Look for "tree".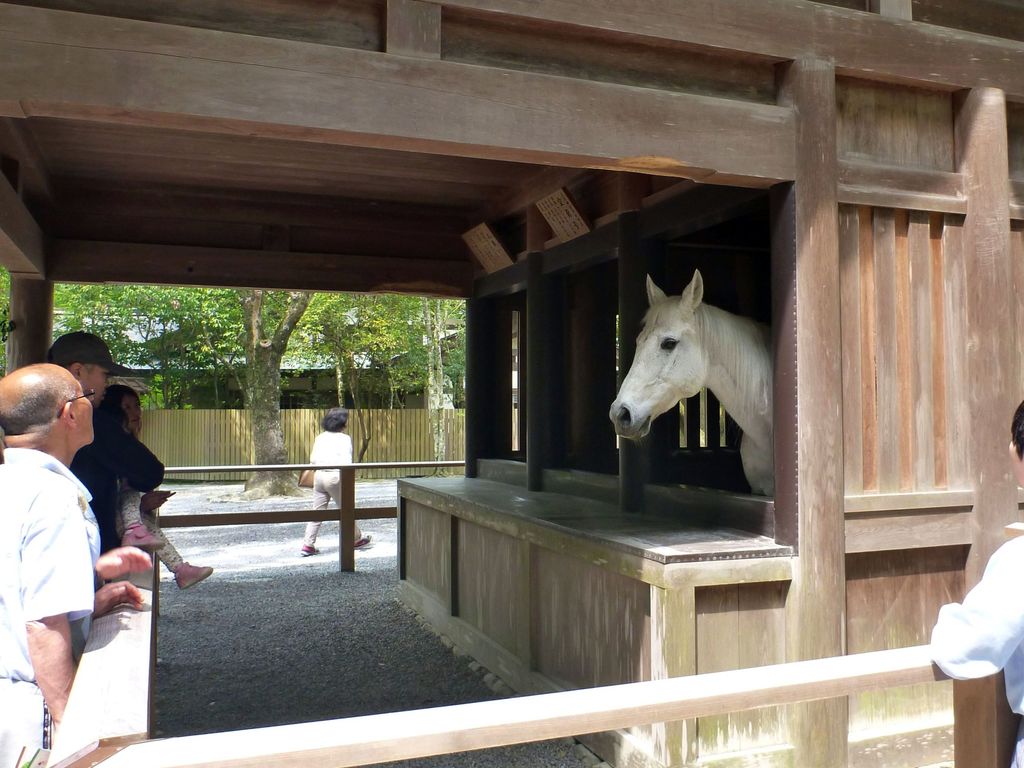
Found: (2,291,472,504).
